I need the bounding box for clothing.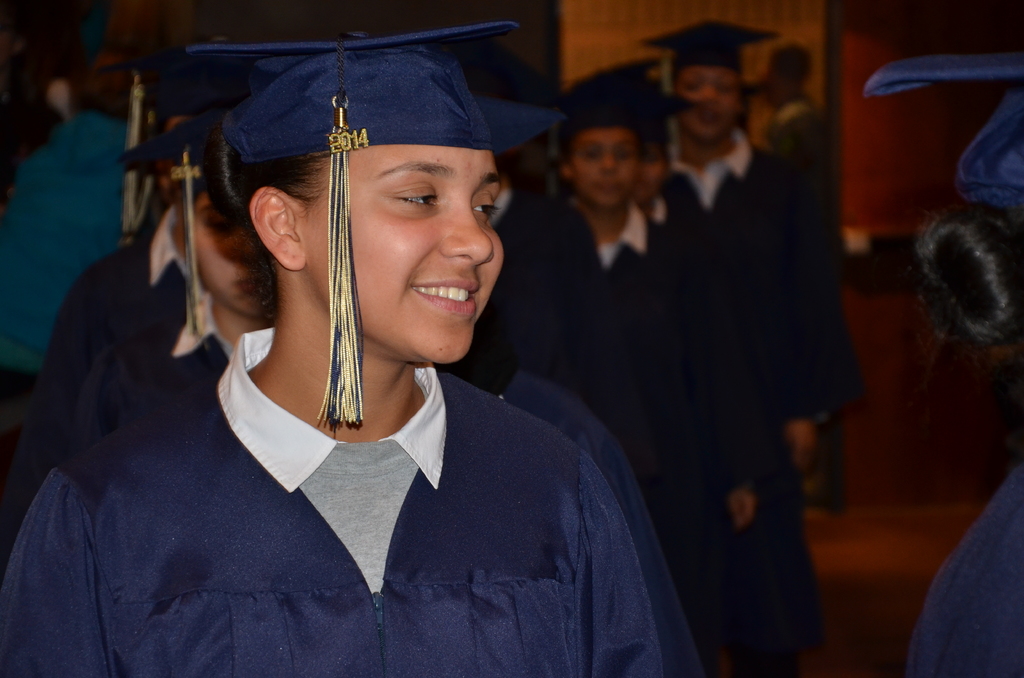
Here it is: left=578, top=206, right=753, bottom=676.
